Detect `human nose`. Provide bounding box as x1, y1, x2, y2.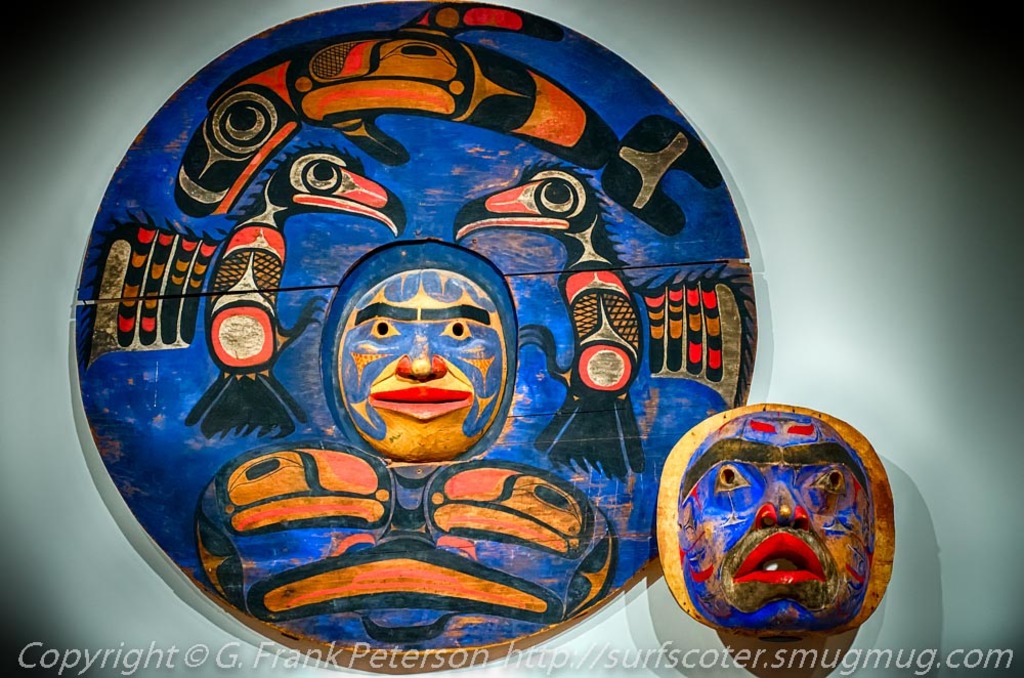
393, 329, 447, 381.
